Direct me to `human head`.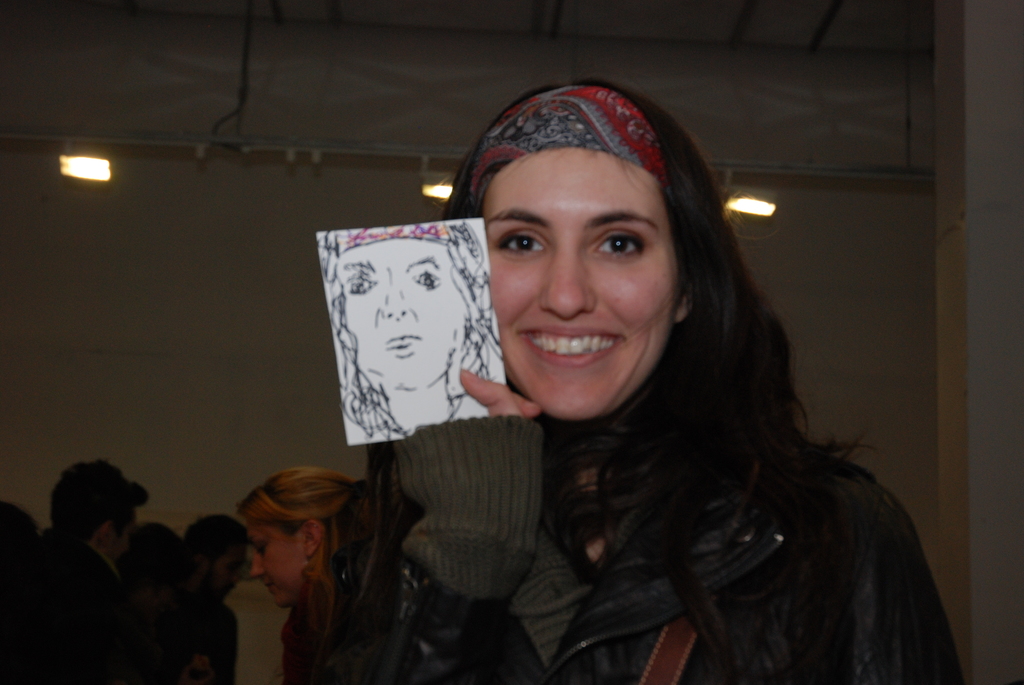
Direction: Rect(452, 64, 714, 429).
